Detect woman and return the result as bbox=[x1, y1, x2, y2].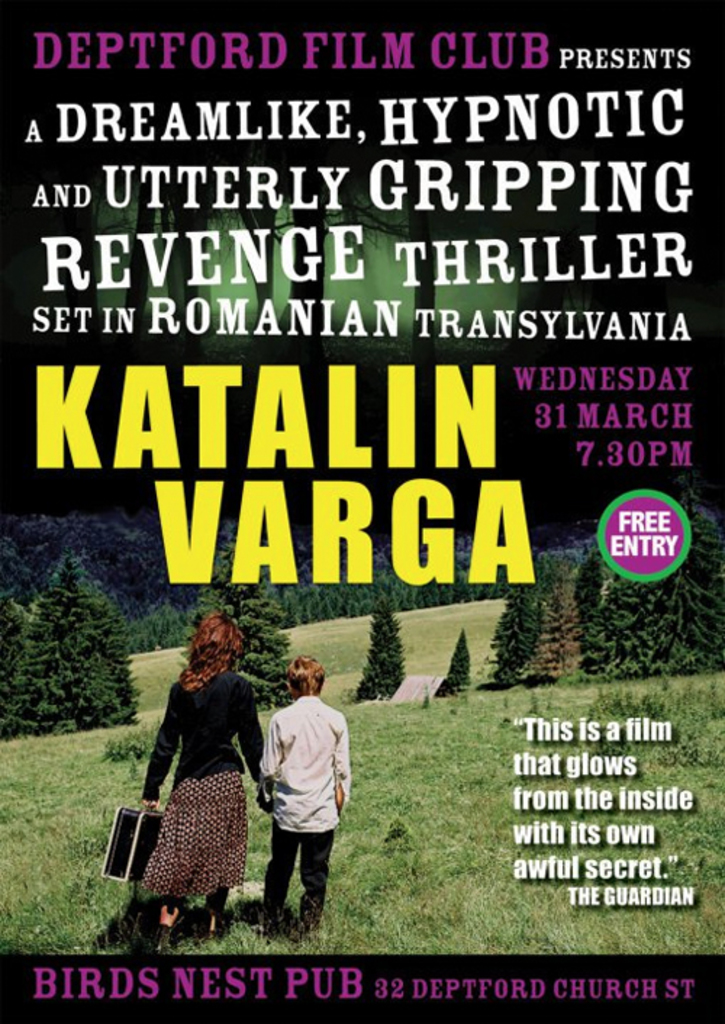
bbox=[132, 596, 262, 922].
